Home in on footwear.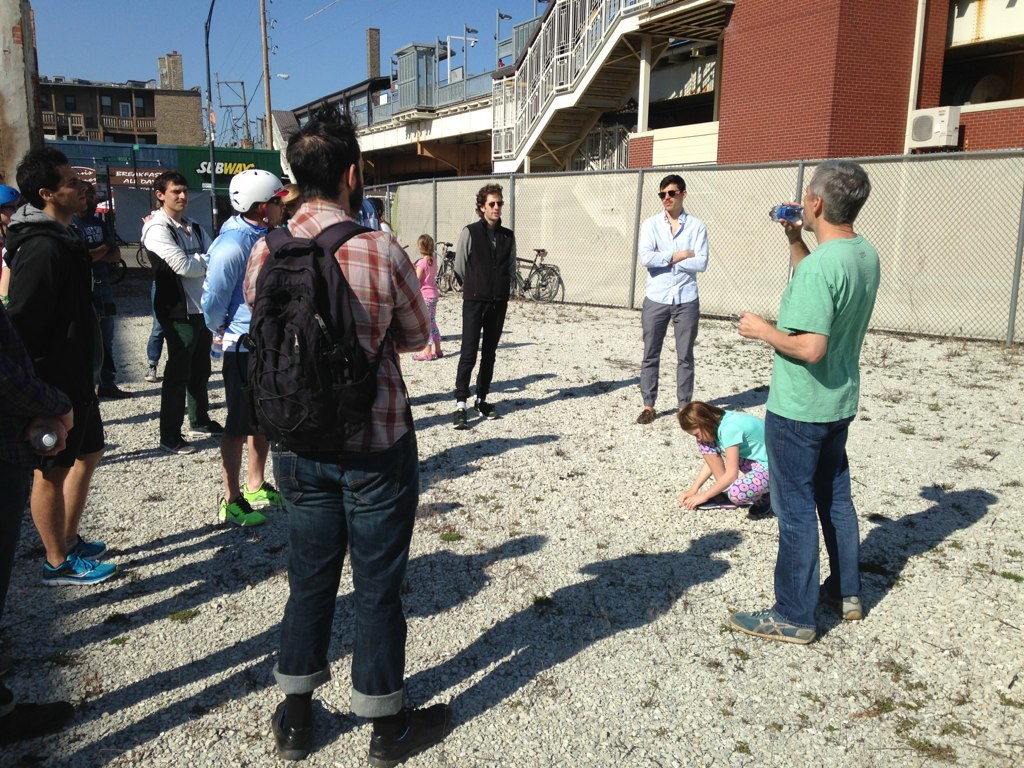
Homed in at (44,556,126,583).
